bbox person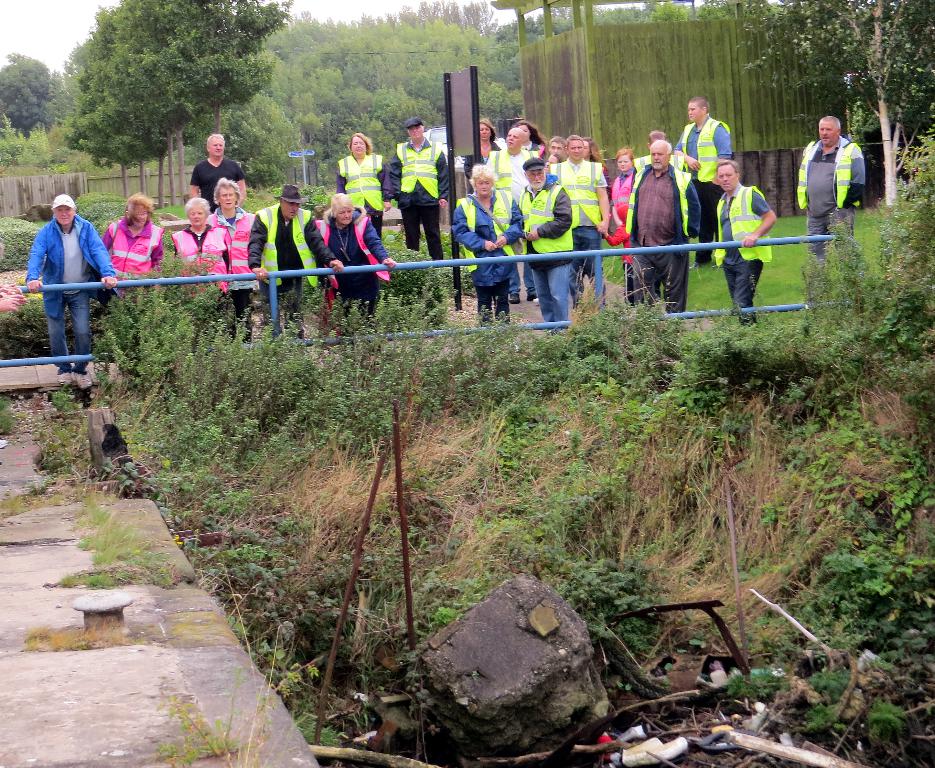
l=22, t=167, r=102, b=372
